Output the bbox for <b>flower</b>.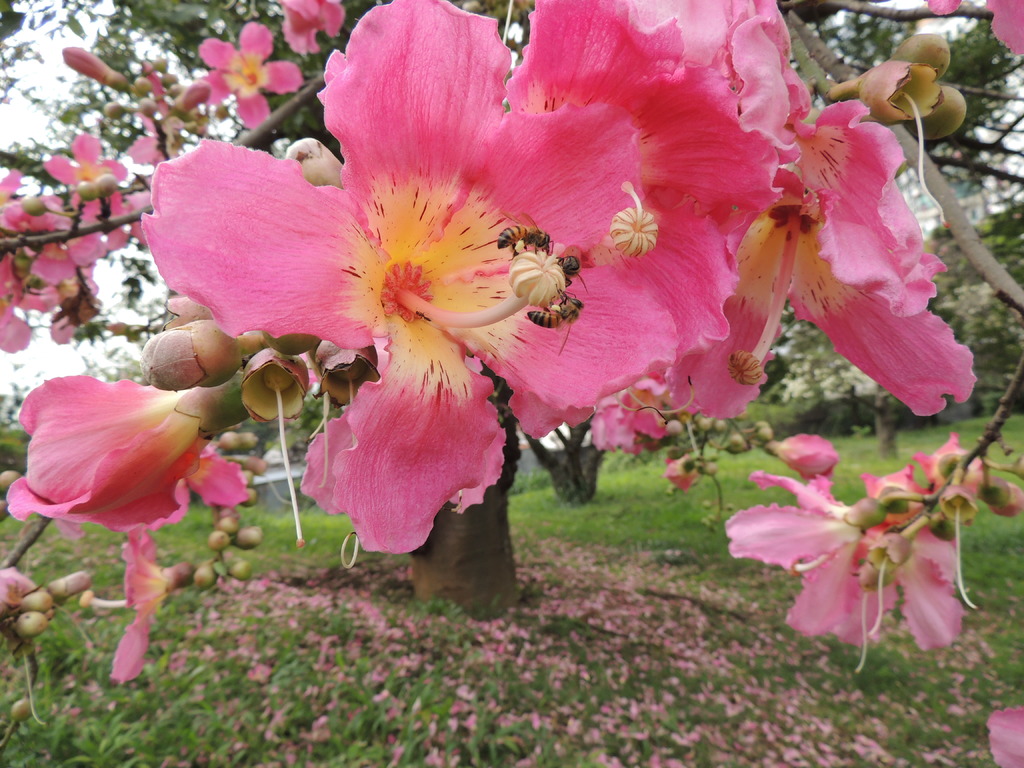
[x1=5, y1=369, x2=251, y2=509].
